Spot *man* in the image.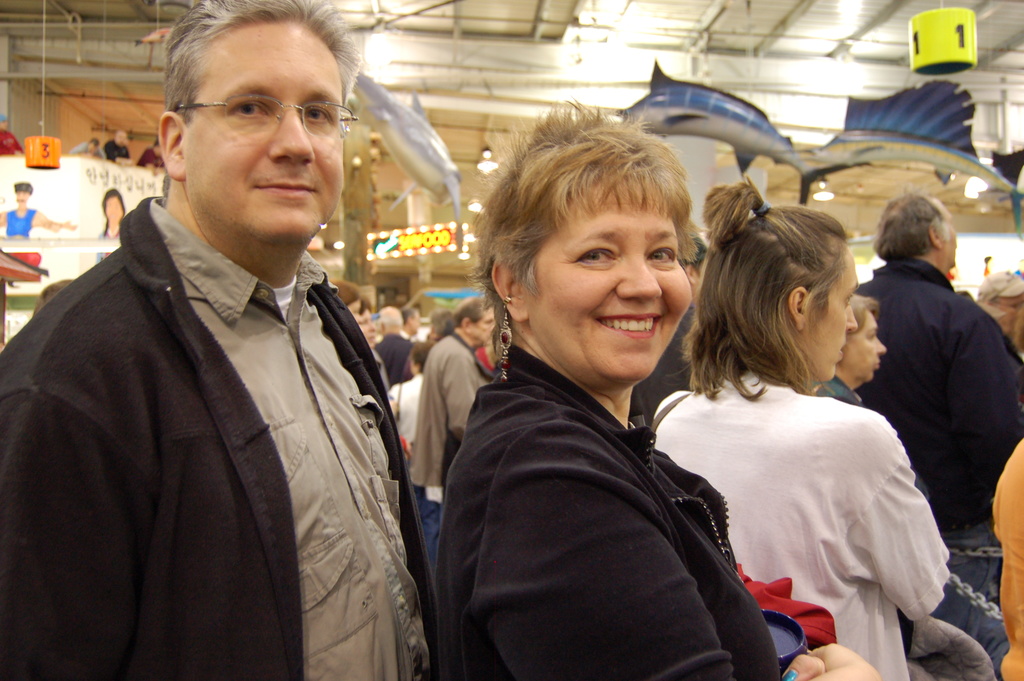
*man* found at (376, 308, 416, 386).
